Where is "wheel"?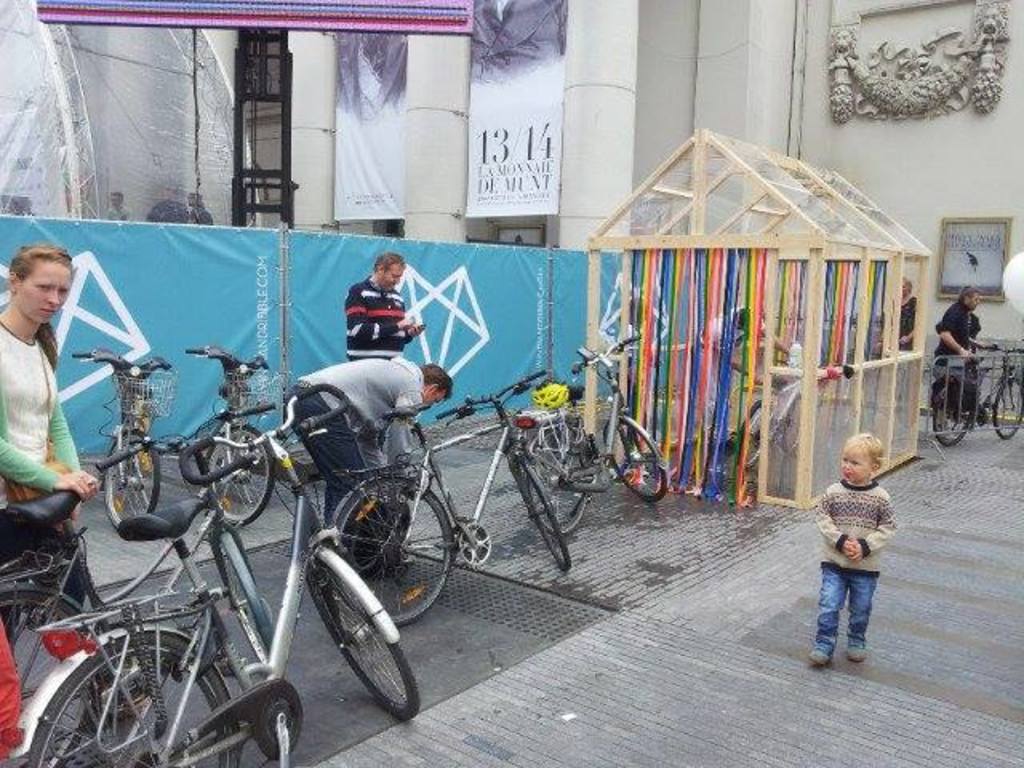
{"left": 608, "top": 413, "right": 667, "bottom": 507}.
